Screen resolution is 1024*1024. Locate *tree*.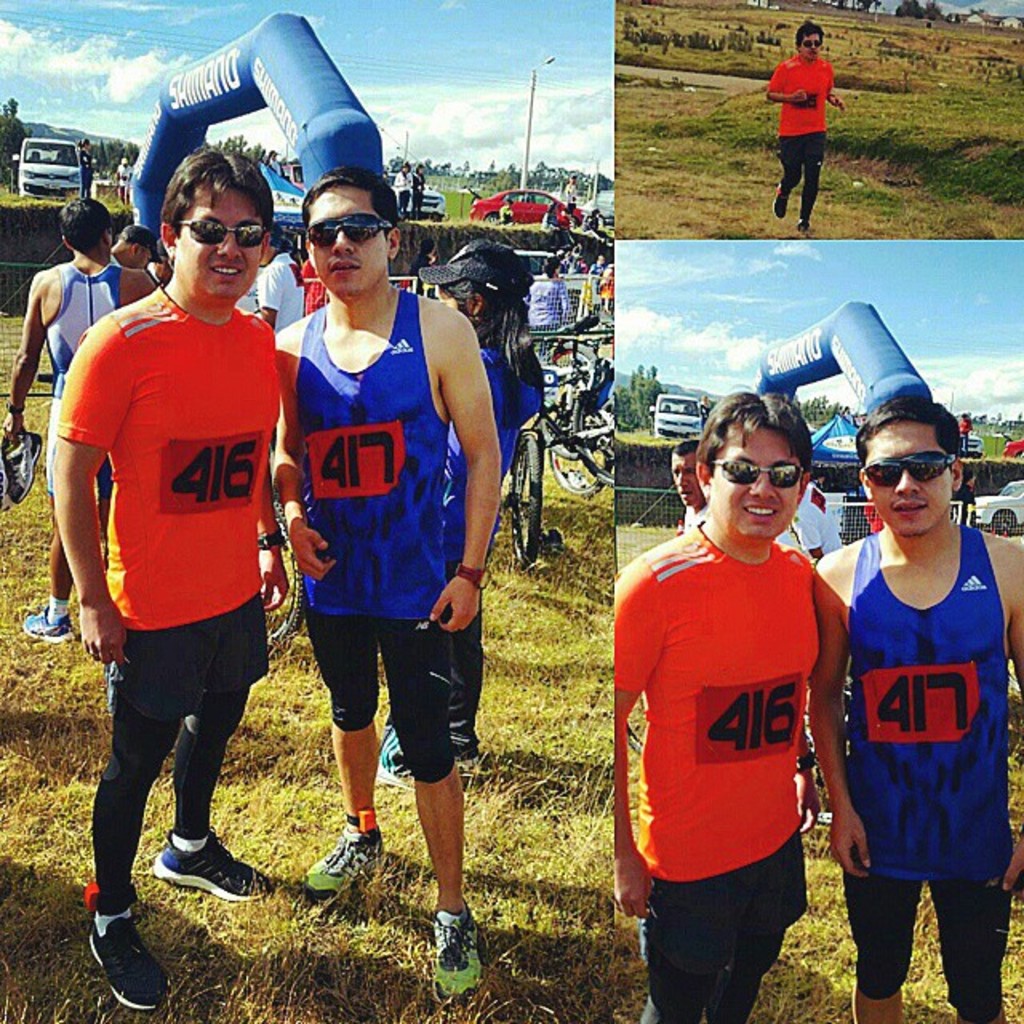
detection(0, 93, 30, 181).
